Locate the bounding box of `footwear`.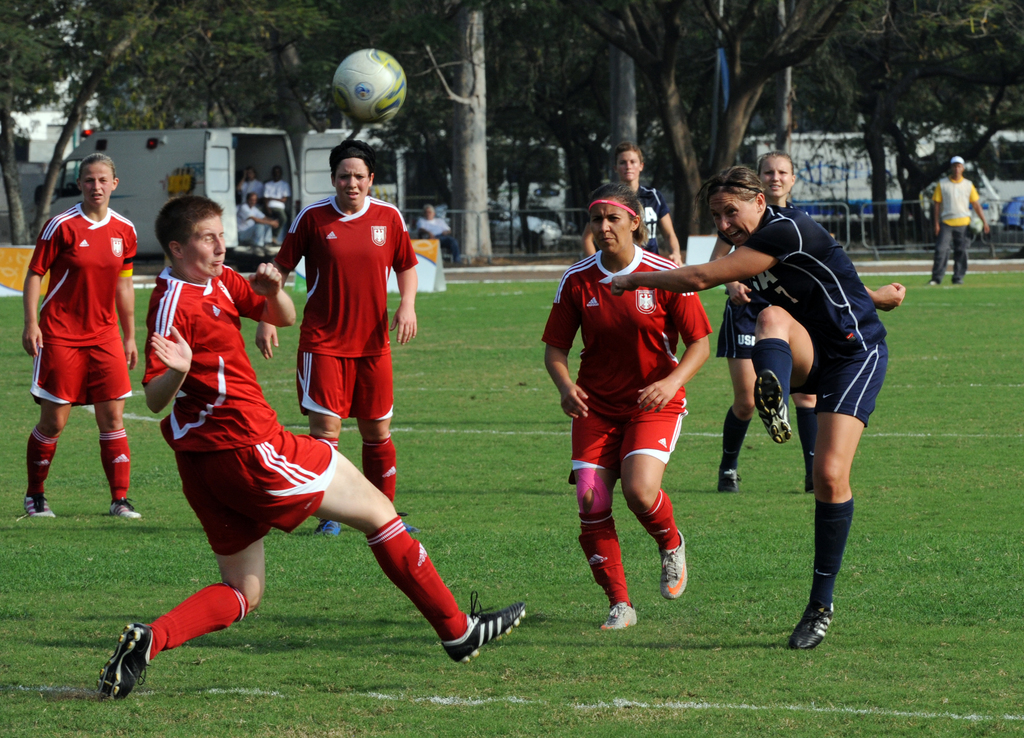
Bounding box: Rect(755, 372, 792, 448).
